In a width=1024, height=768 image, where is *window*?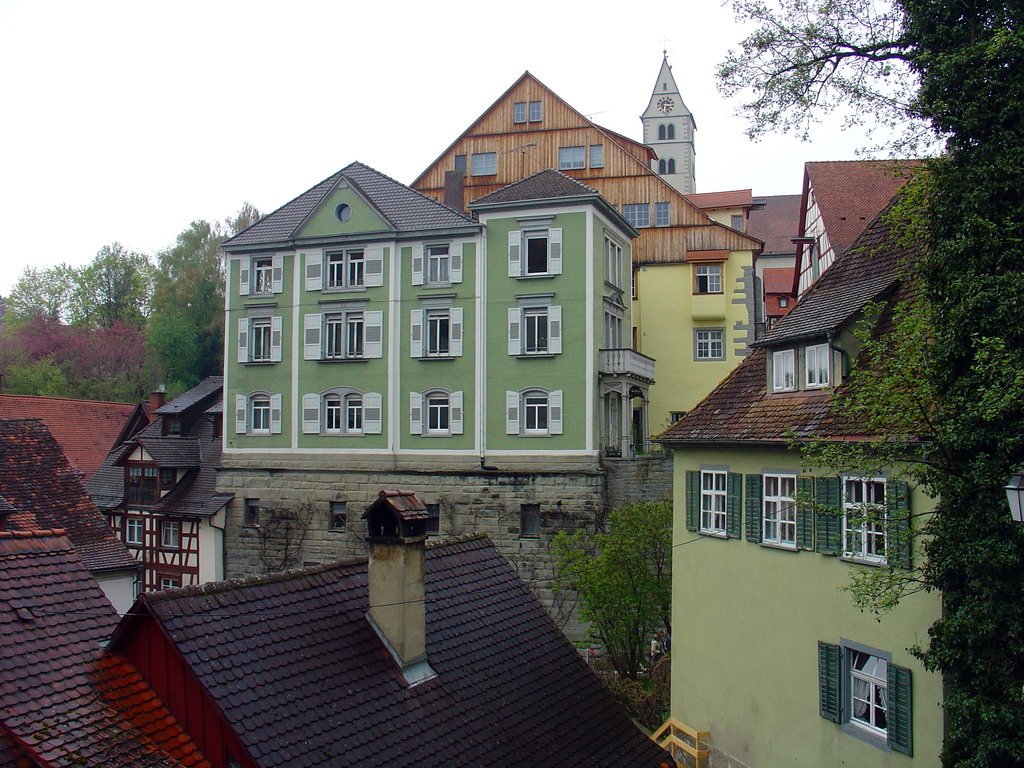
pyautogui.locateOnScreen(612, 204, 650, 228).
